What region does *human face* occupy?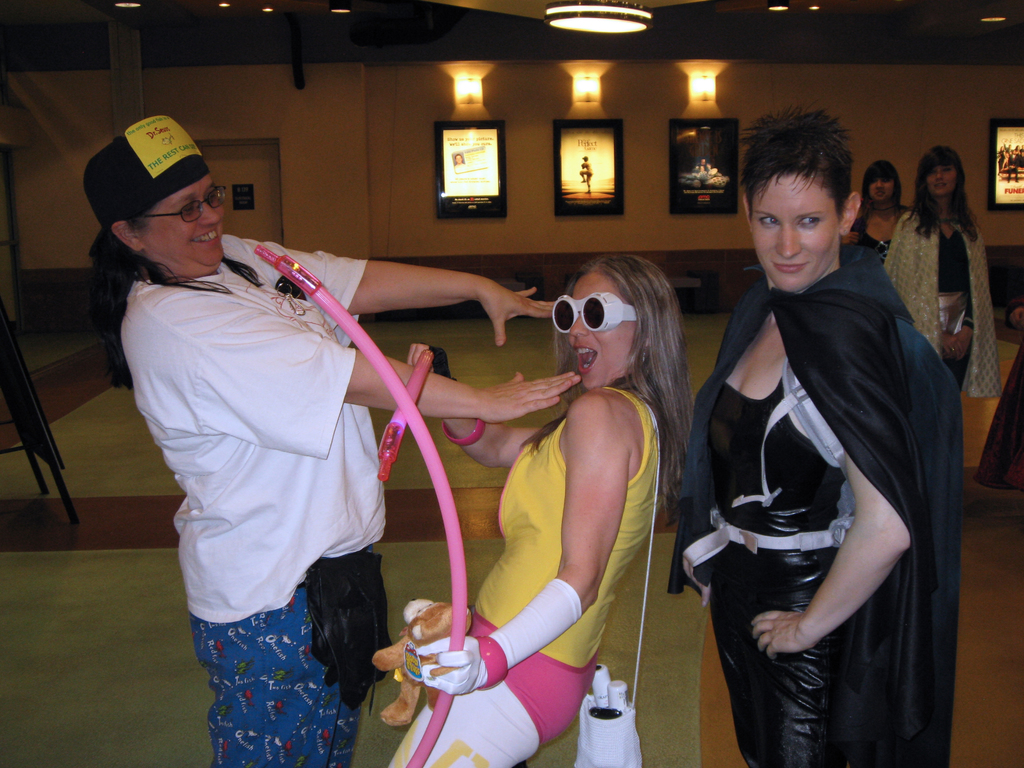
locate(871, 177, 892, 204).
